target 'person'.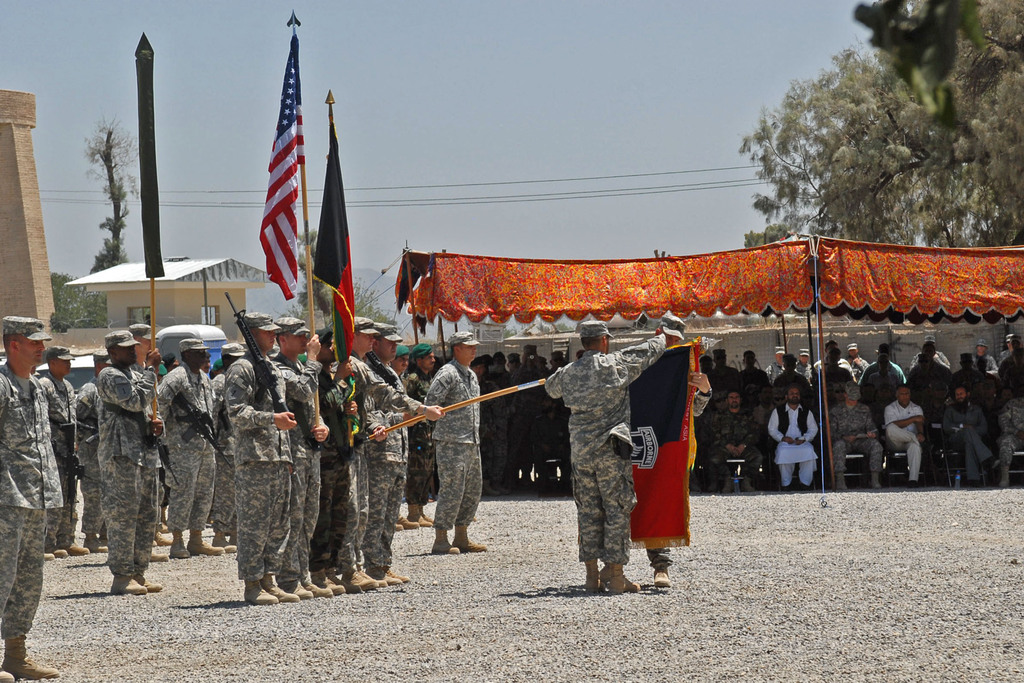
Target region: [left=222, top=313, right=297, bottom=609].
